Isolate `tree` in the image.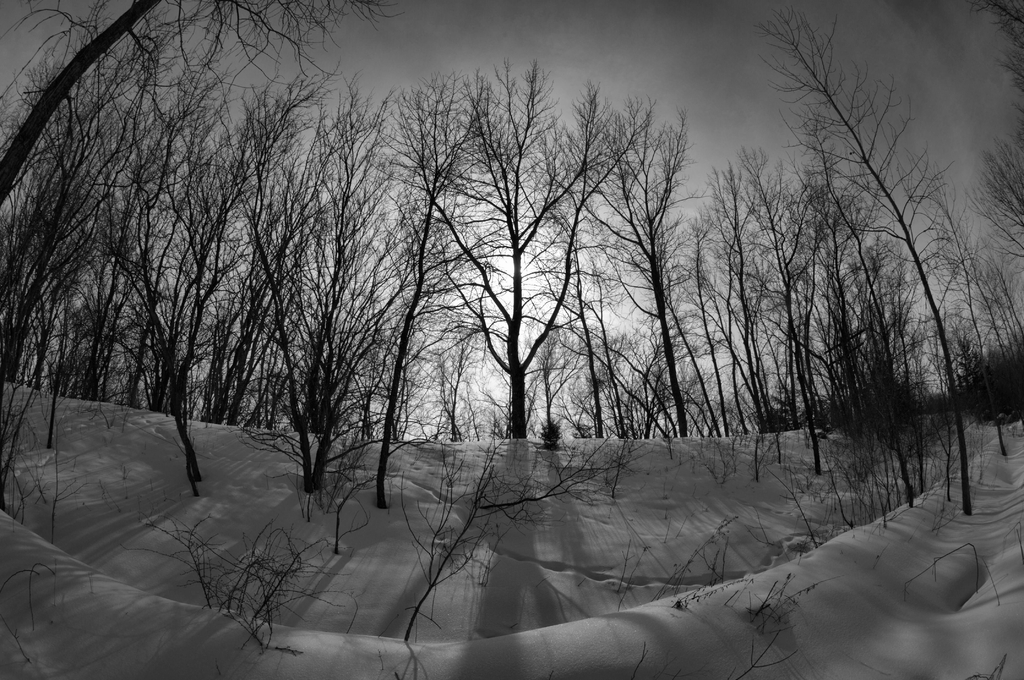
Isolated region: <bbox>97, 63, 211, 407</bbox>.
